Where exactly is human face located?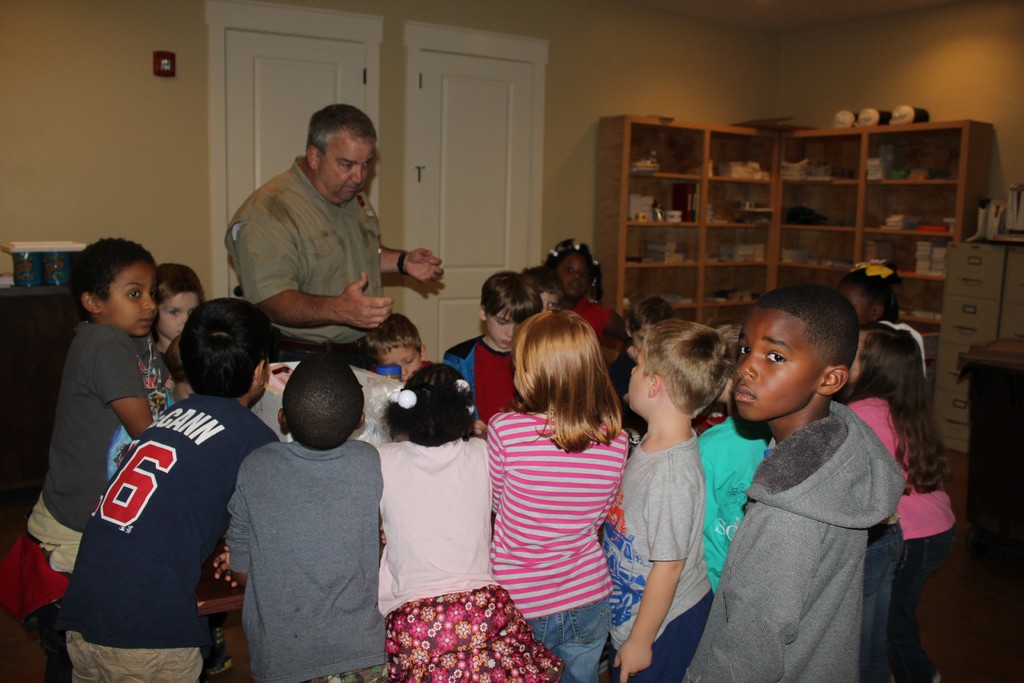
Its bounding box is box(630, 346, 649, 412).
